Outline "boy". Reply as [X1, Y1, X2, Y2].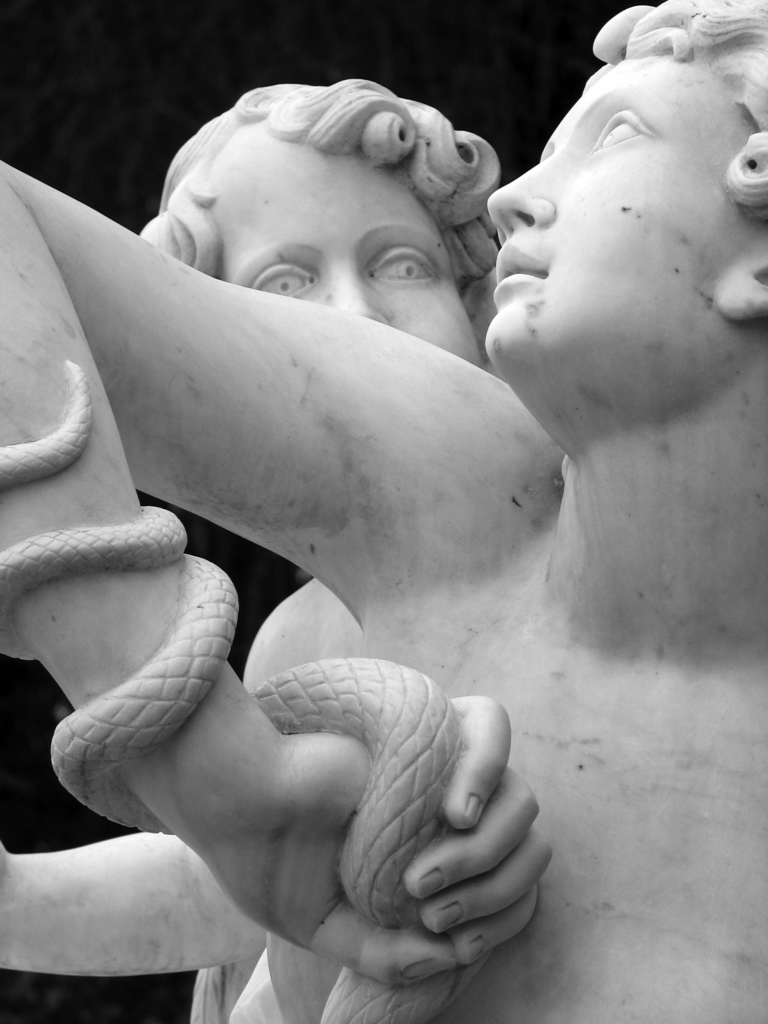
[0, 0, 767, 1023].
